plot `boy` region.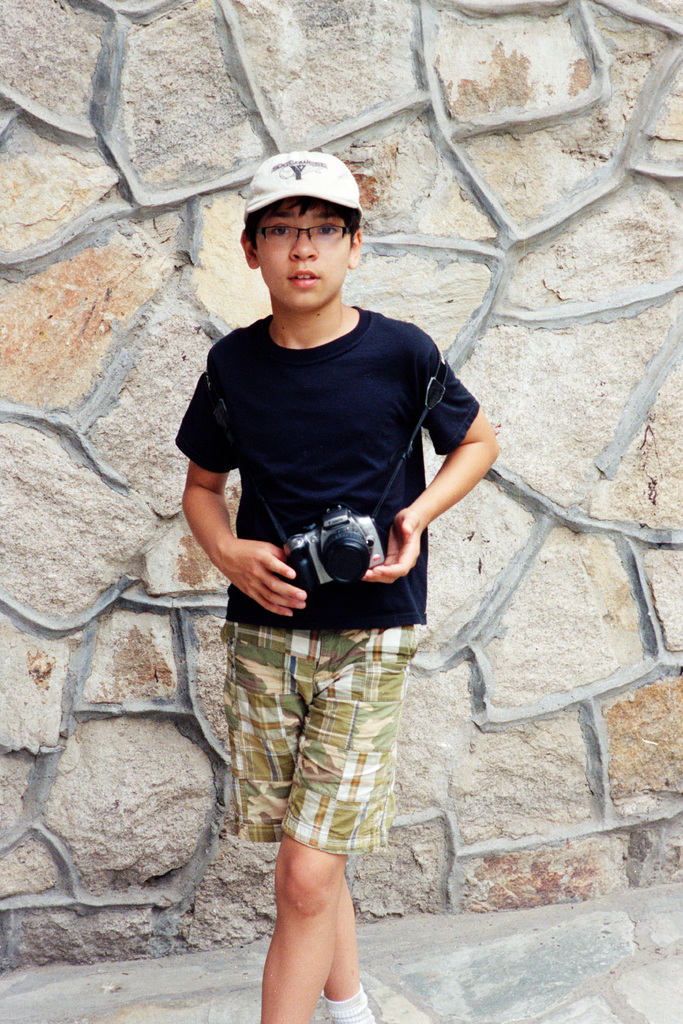
Plotted at left=172, top=147, right=497, bottom=1023.
